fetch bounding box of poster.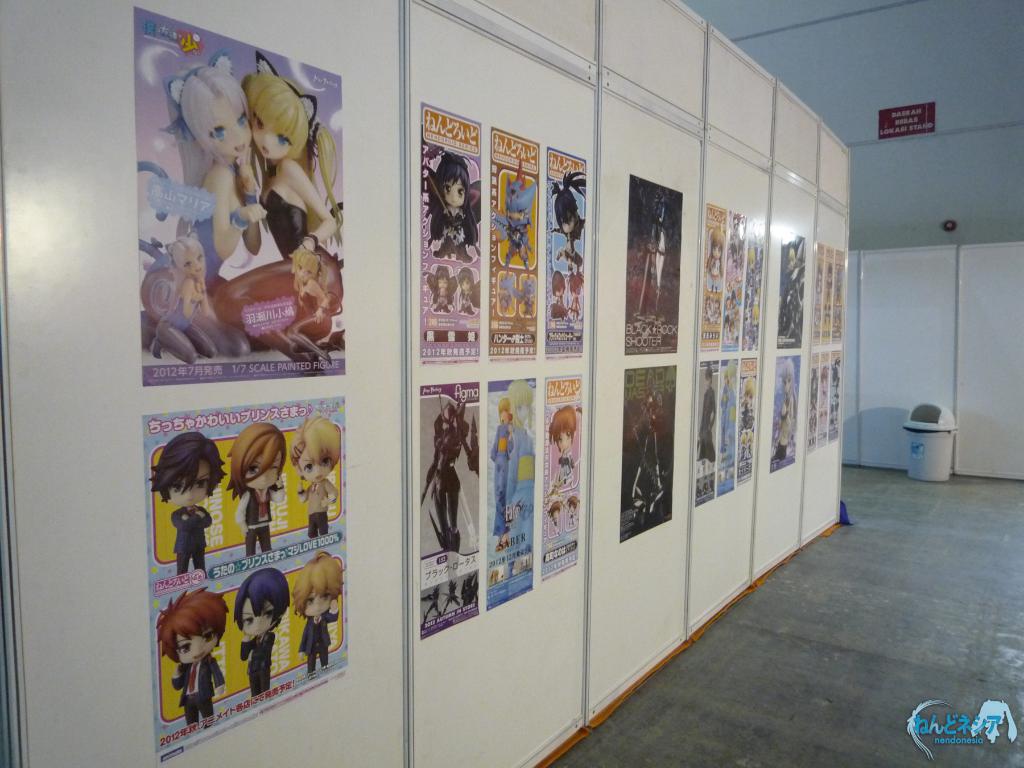
Bbox: 143,397,349,765.
